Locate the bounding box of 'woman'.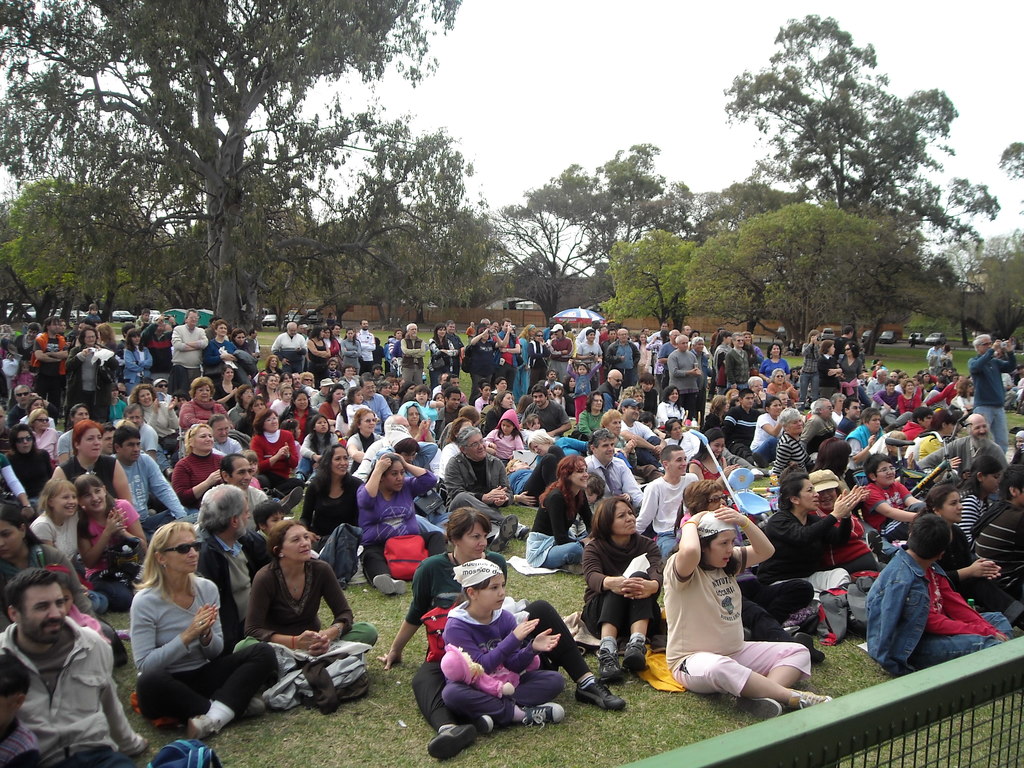
Bounding box: region(234, 396, 269, 435).
